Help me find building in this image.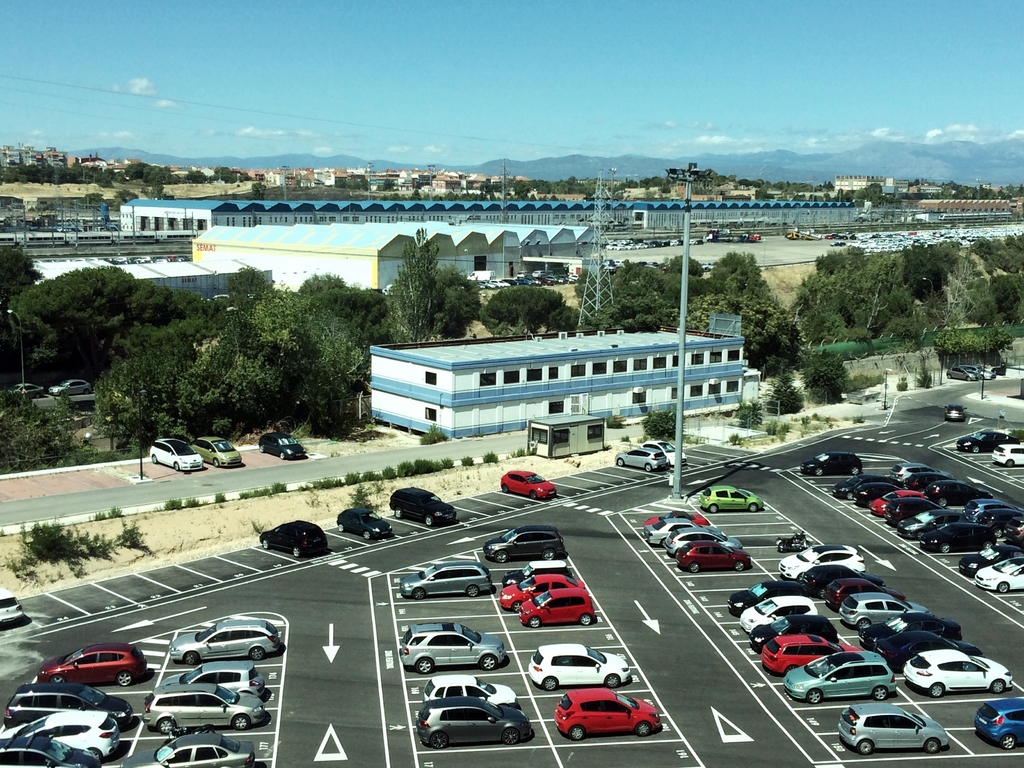
Found it: rect(372, 326, 761, 441).
